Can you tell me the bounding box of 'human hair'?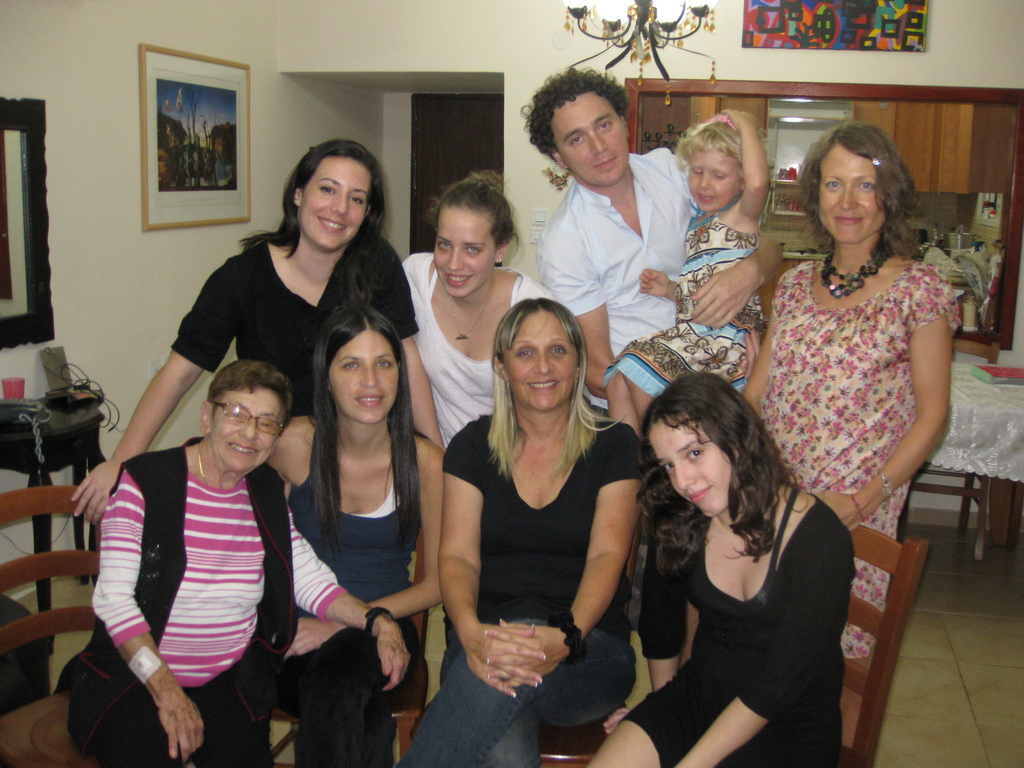
(left=305, top=300, right=420, bottom=564).
